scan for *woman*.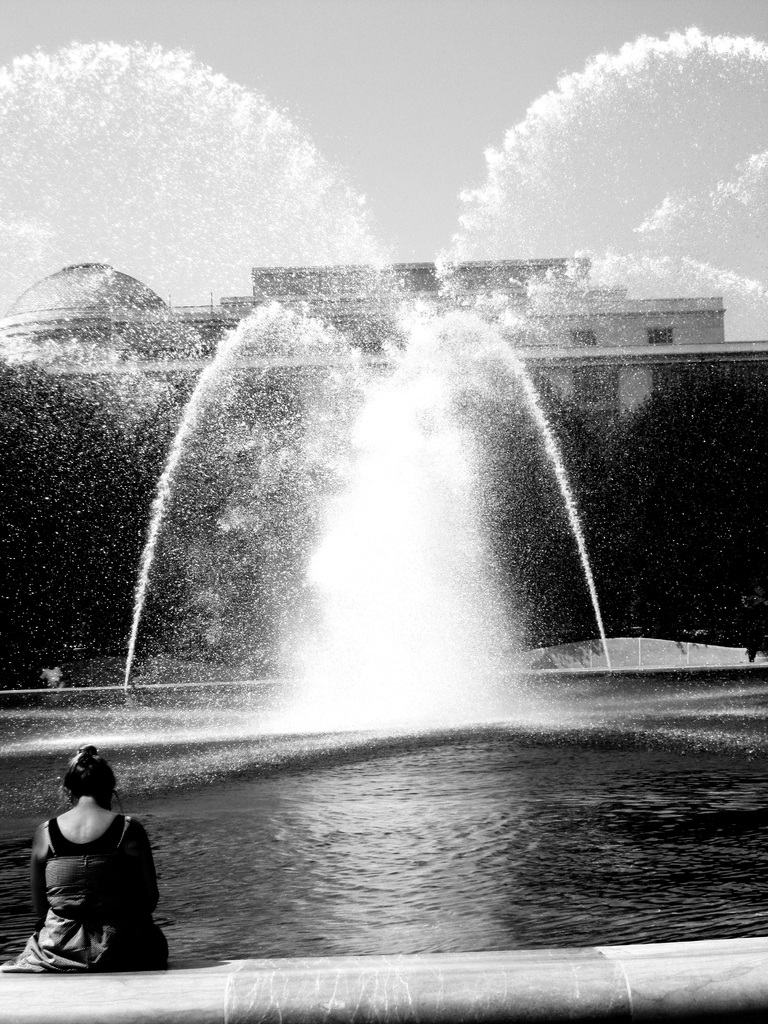
Scan result: (18,740,156,977).
